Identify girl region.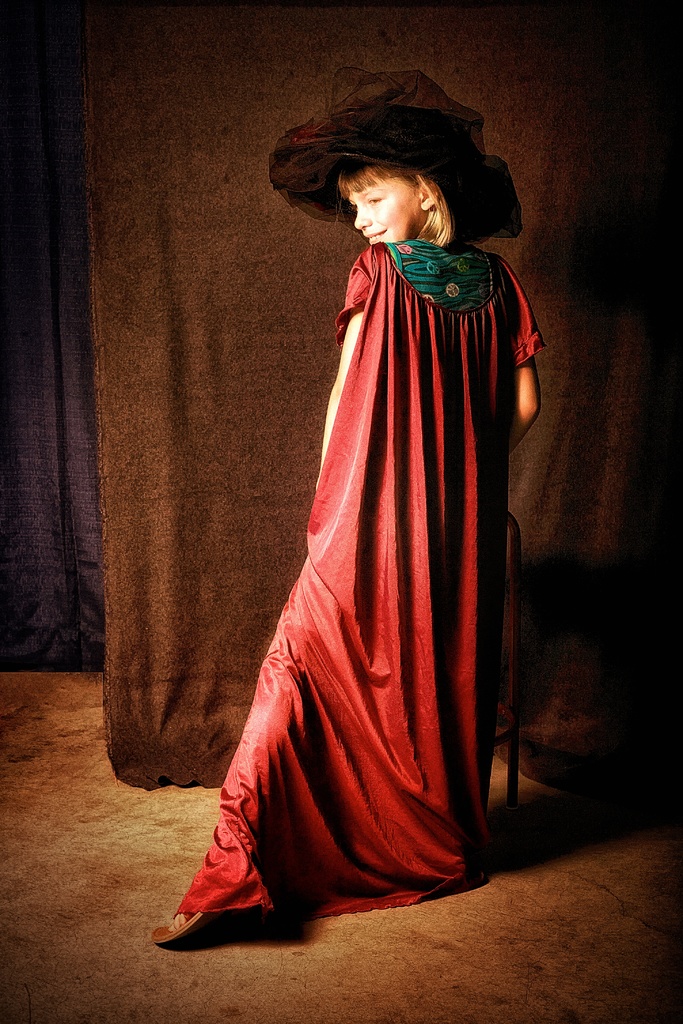
Region: bbox(151, 54, 561, 948).
